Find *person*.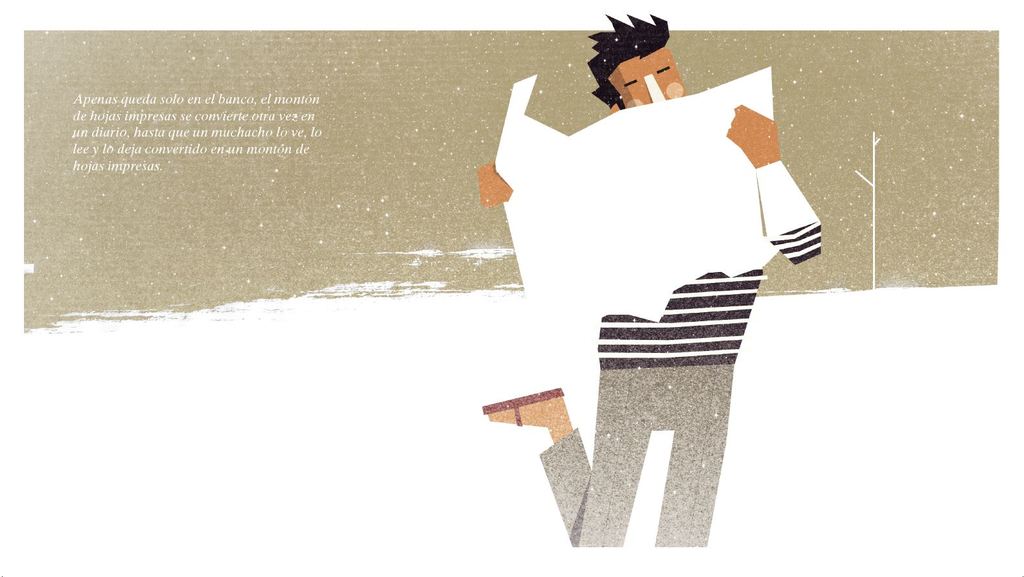
<region>576, 11, 698, 119</region>.
